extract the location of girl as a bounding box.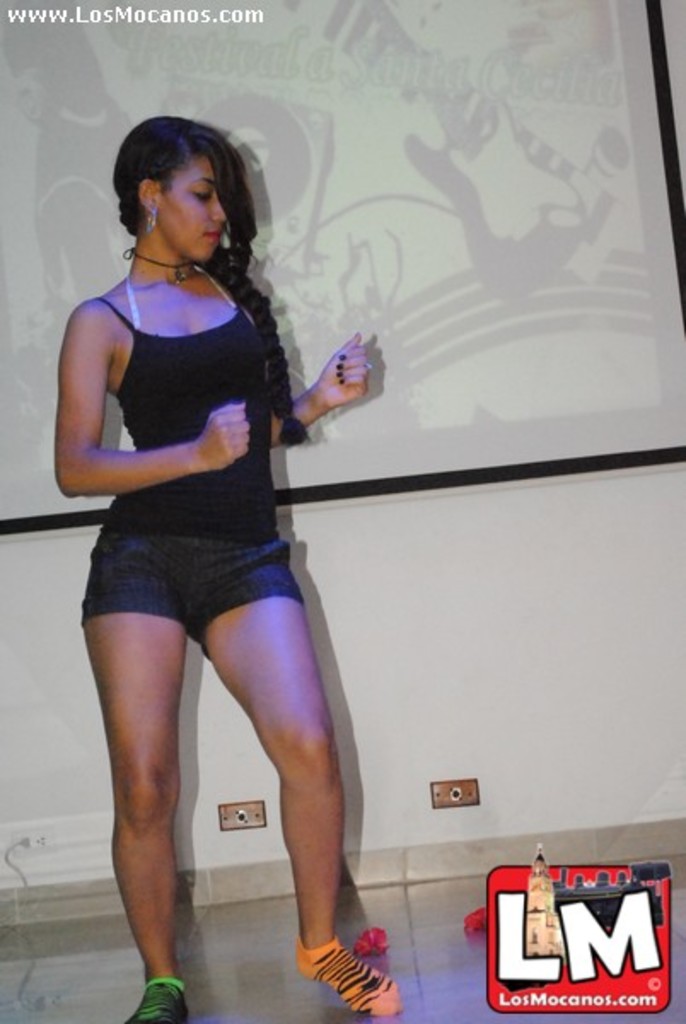
(44, 118, 399, 1022).
